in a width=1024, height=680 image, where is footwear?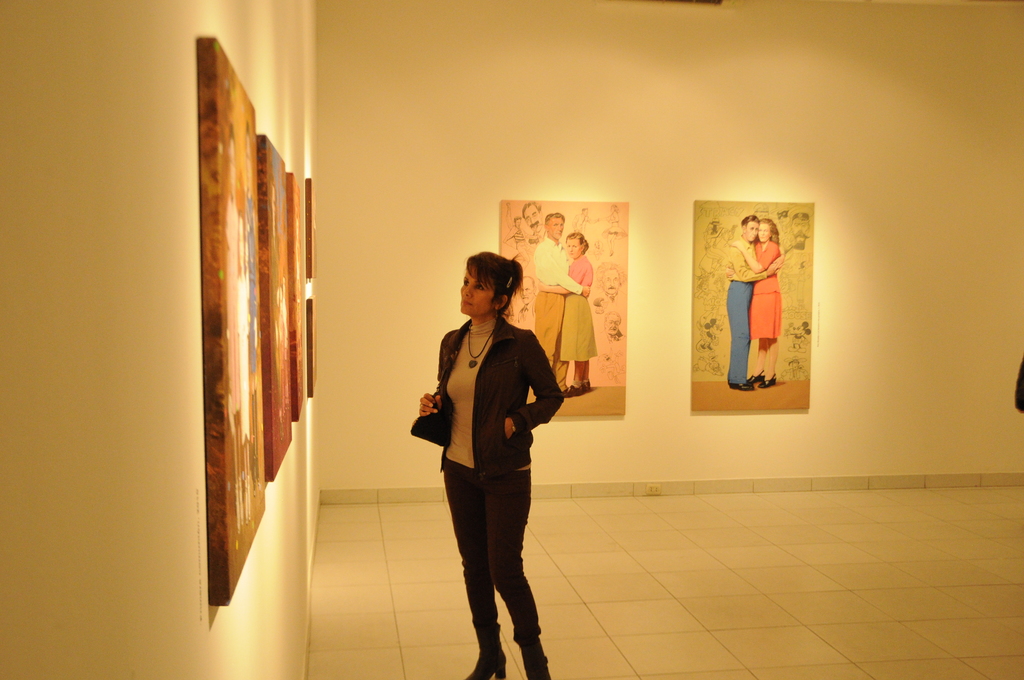
[561, 382, 577, 392].
